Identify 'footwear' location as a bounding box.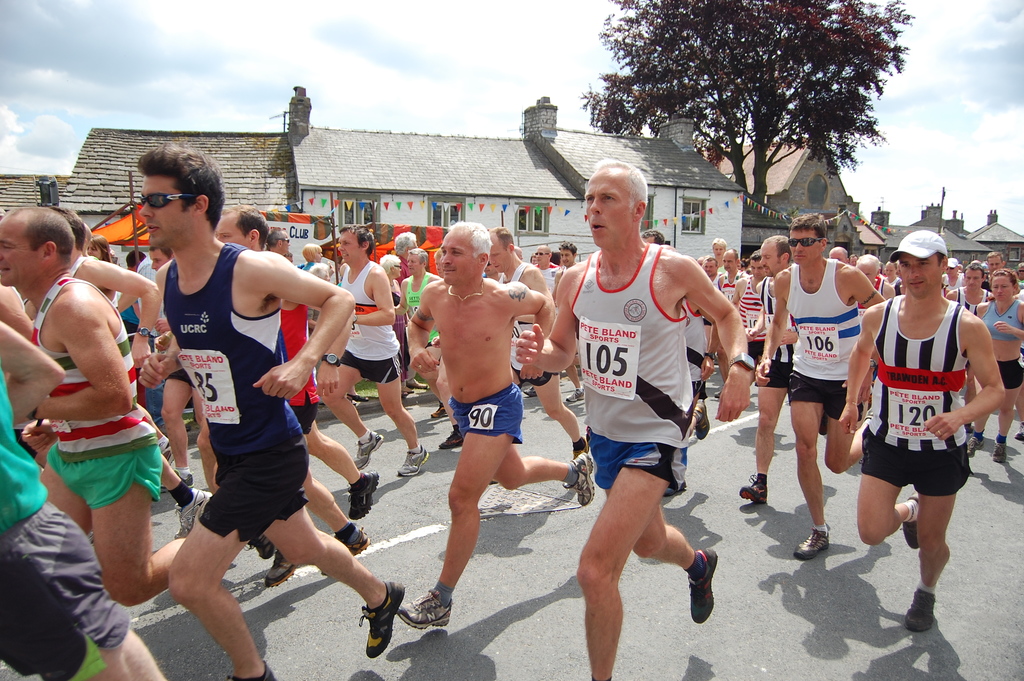
{"left": 714, "top": 384, "right": 730, "bottom": 399}.
